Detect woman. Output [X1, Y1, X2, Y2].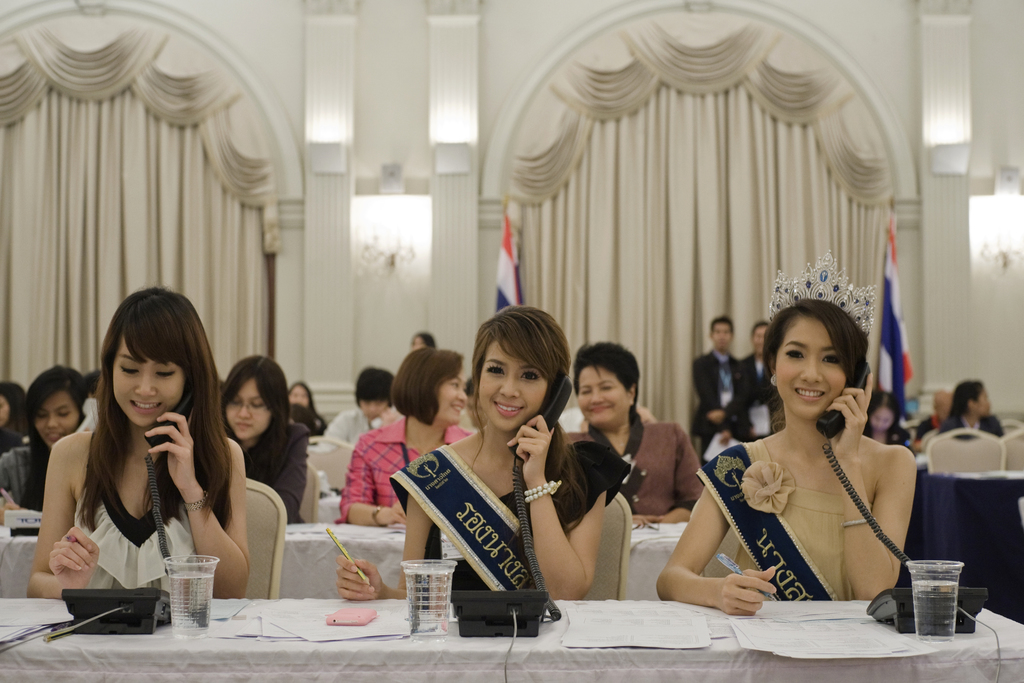
[334, 344, 471, 538].
